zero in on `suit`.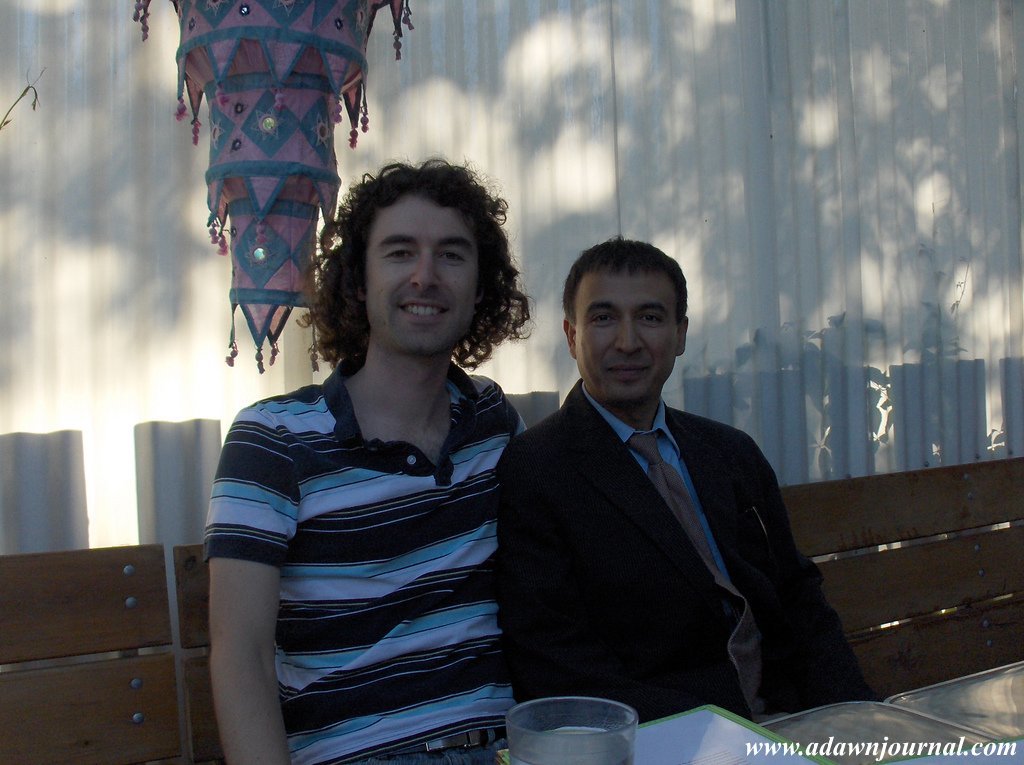
Zeroed in: BBox(497, 380, 875, 697).
